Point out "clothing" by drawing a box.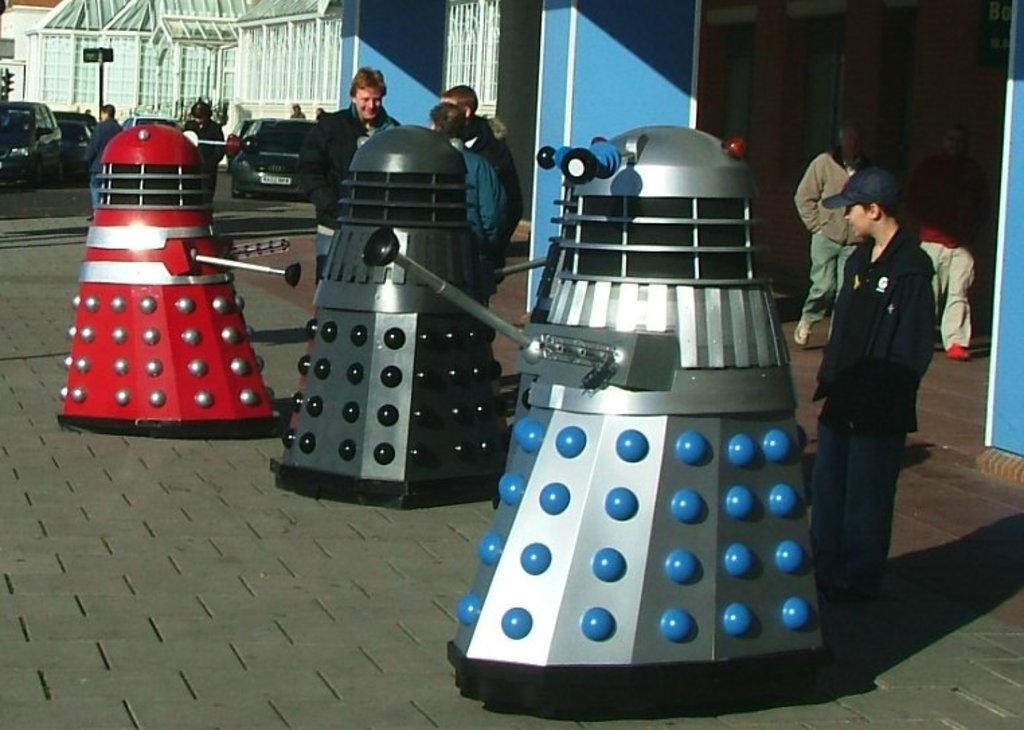
<bbox>184, 114, 220, 203</bbox>.
